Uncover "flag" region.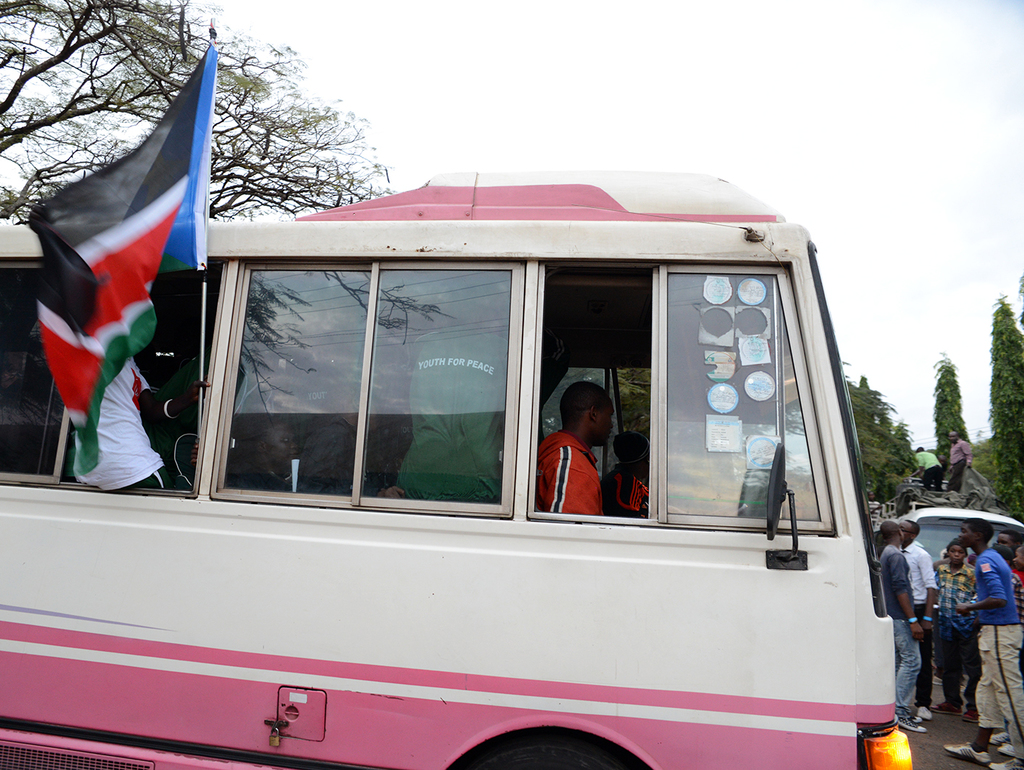
Uncovered: (30, 27, 225, 440).
